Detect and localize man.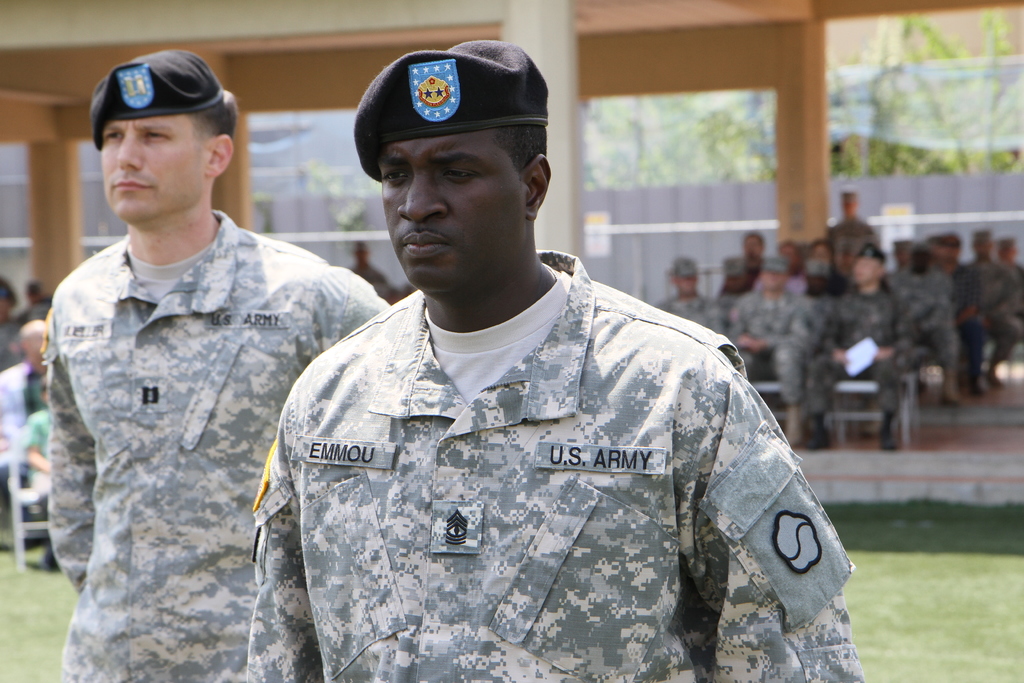
Localized at [348,231,387,282].
